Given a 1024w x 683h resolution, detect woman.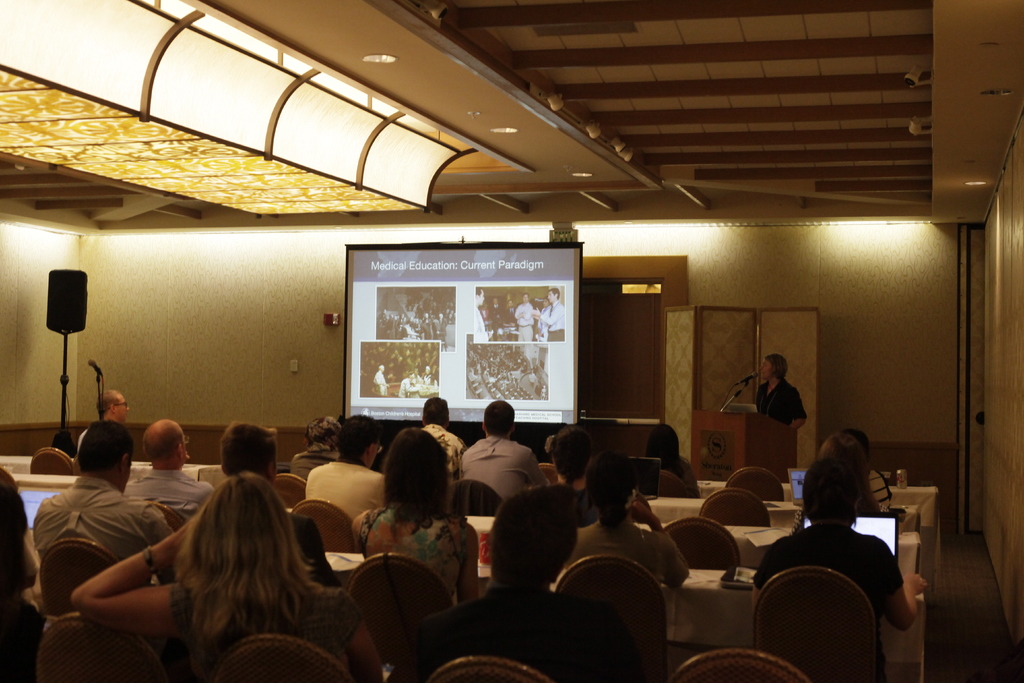
560/452/694/591.
